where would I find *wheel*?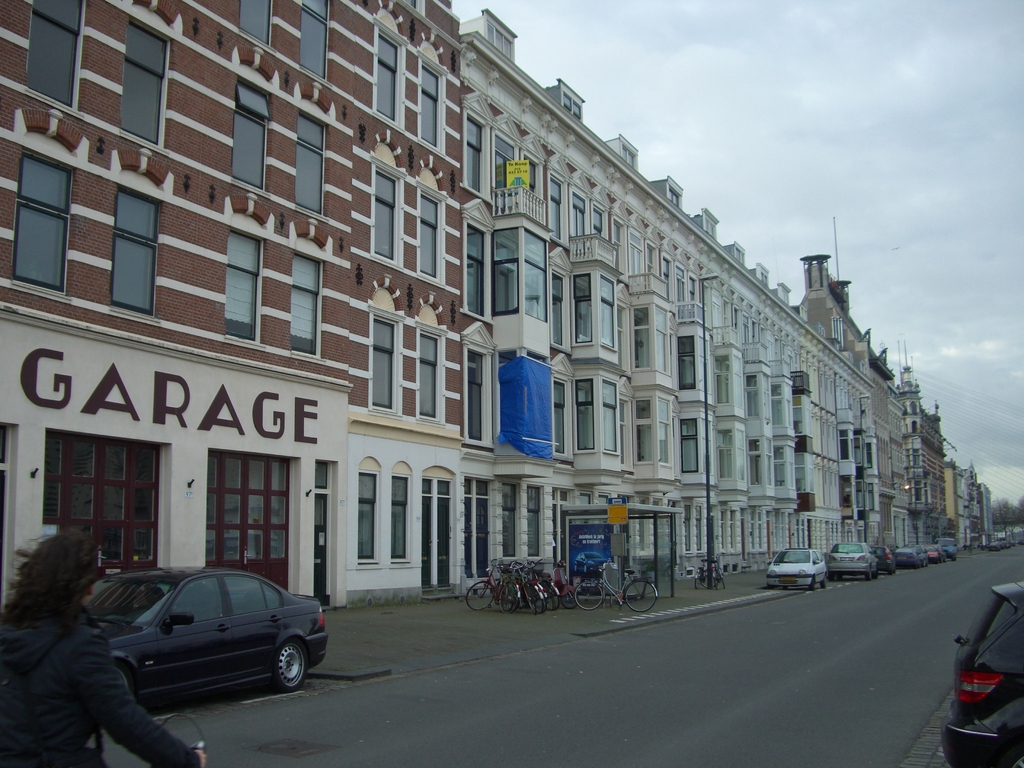
At (x1=886, y1=563, x2=893, y2=577).
